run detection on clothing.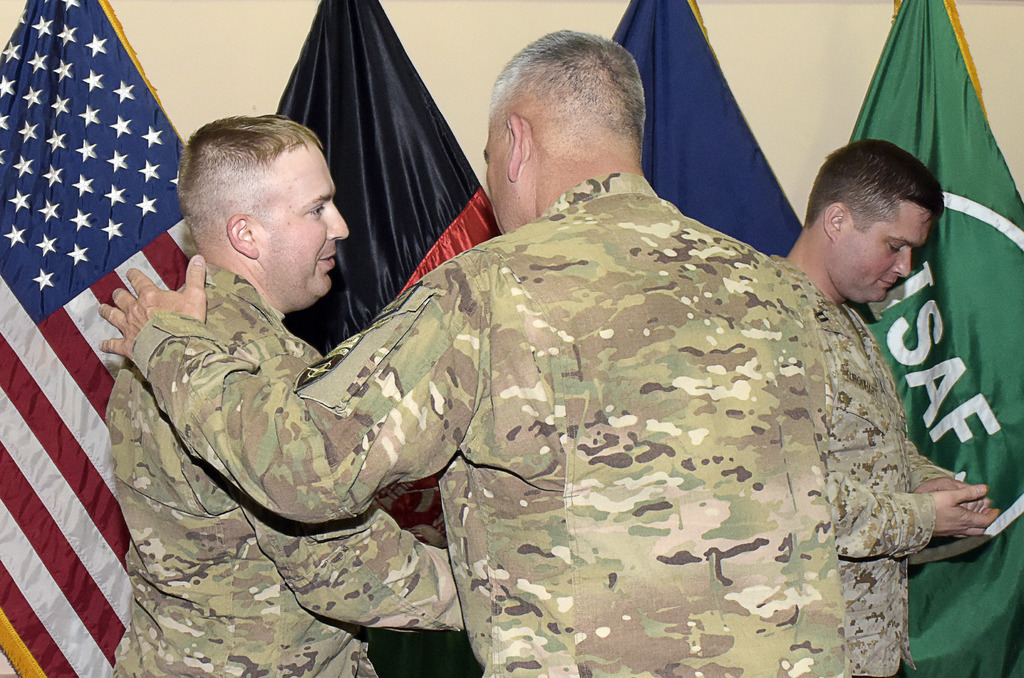
Result: 97/252/468/675.
